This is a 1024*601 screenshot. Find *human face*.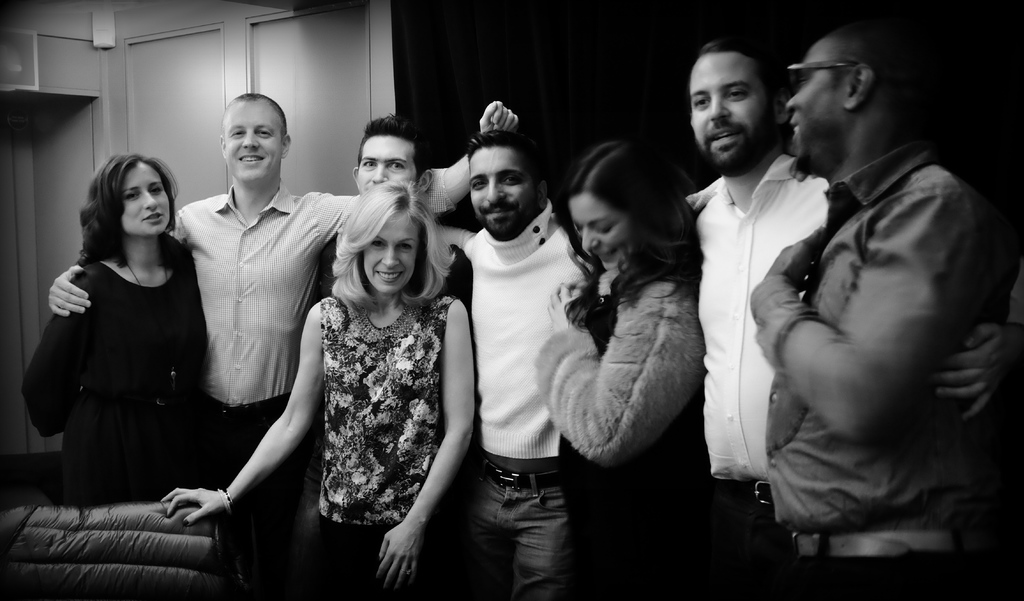
Bounding box: pyautogui.locateOnScreen(469, 145, 540, 236).
